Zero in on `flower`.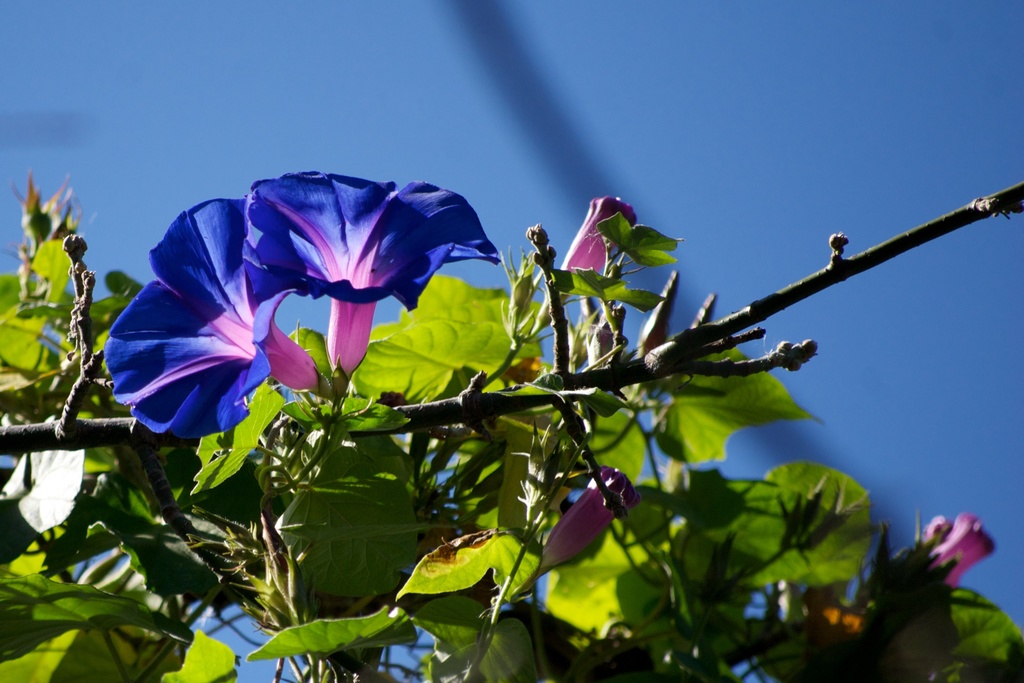
Zeroed in: (920, 514, 956, 546).
